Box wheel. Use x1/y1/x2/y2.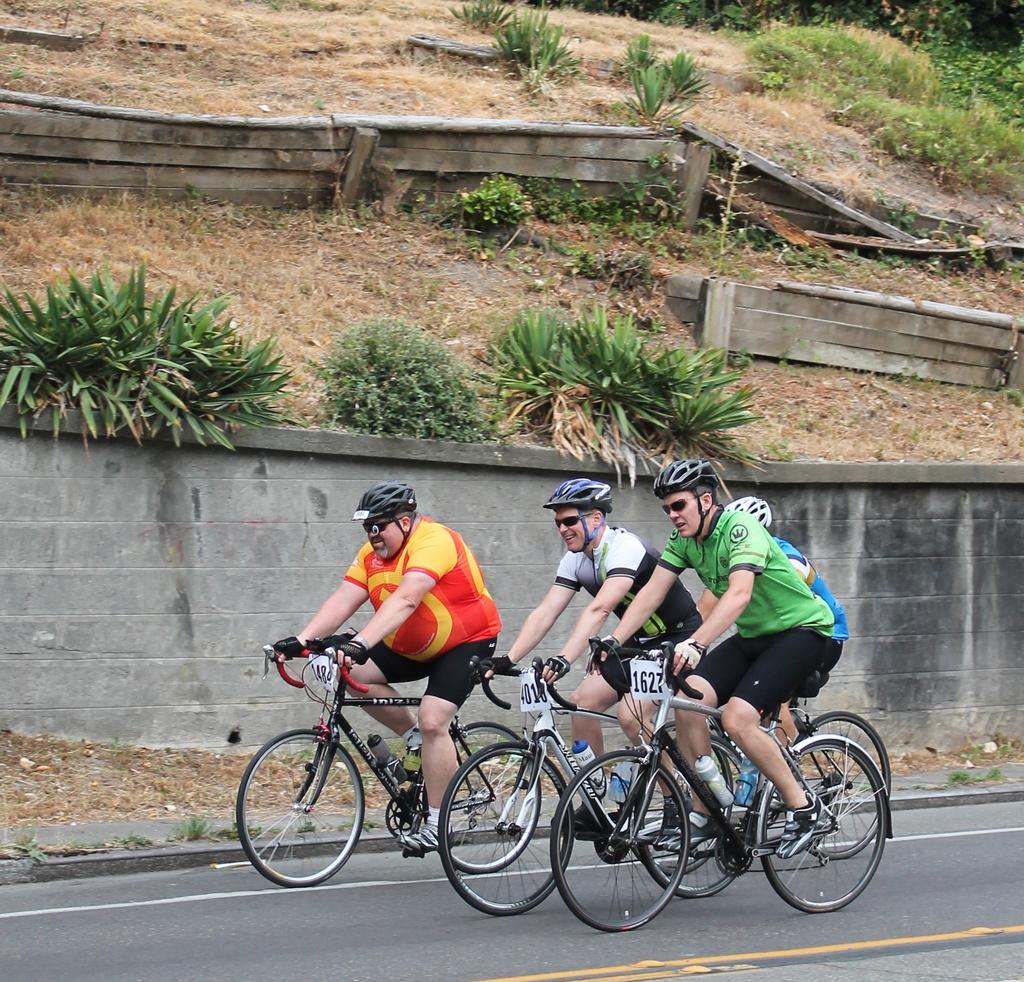
758/740/881/913.
